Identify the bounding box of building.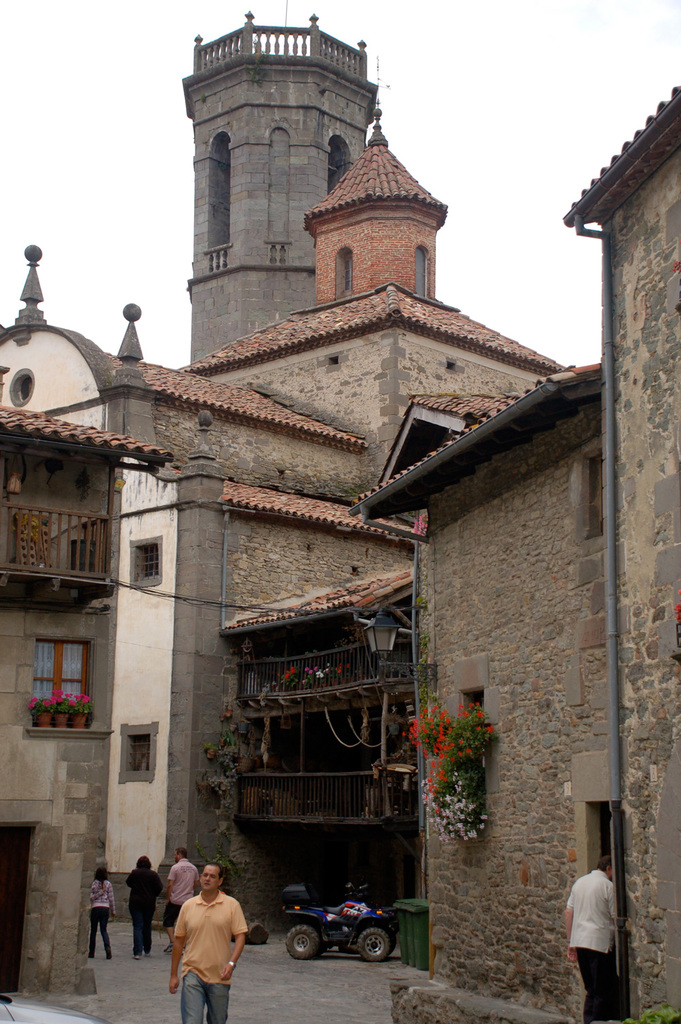
[x1=360, y1=84, x2=680, y2=1023].
